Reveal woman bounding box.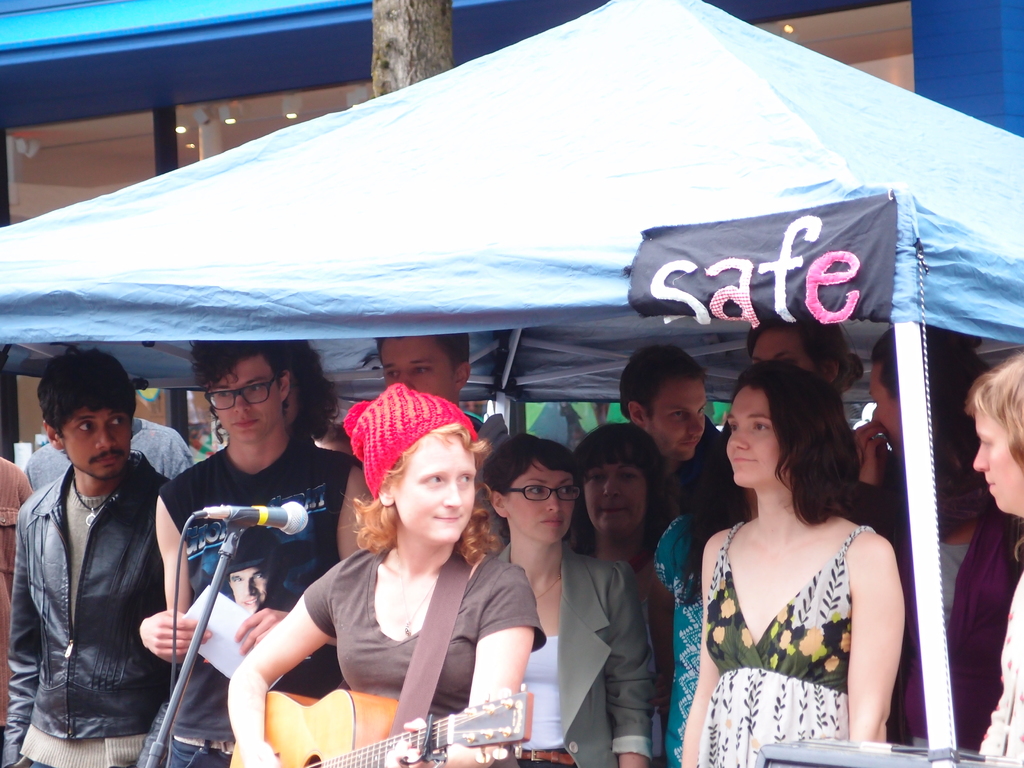
Revealed: bbox=[481, 435, 652, 767].
